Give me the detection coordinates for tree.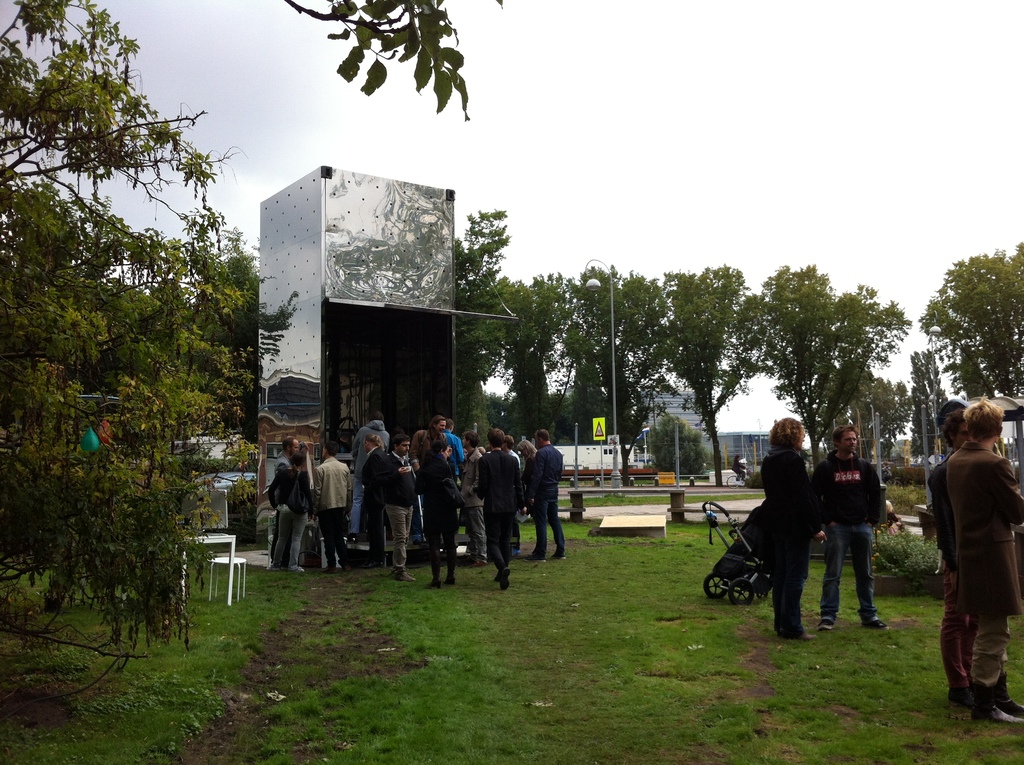
BBox(23, 65, 232, 716).
